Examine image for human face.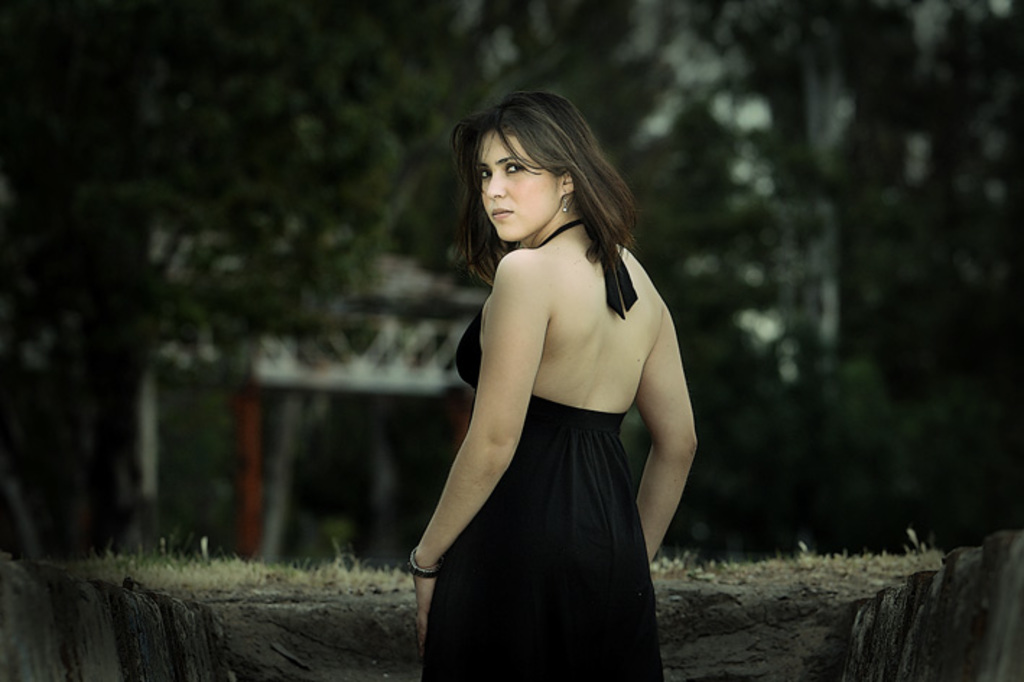
Examination result: bbox=(482, 131, 562, 241).
